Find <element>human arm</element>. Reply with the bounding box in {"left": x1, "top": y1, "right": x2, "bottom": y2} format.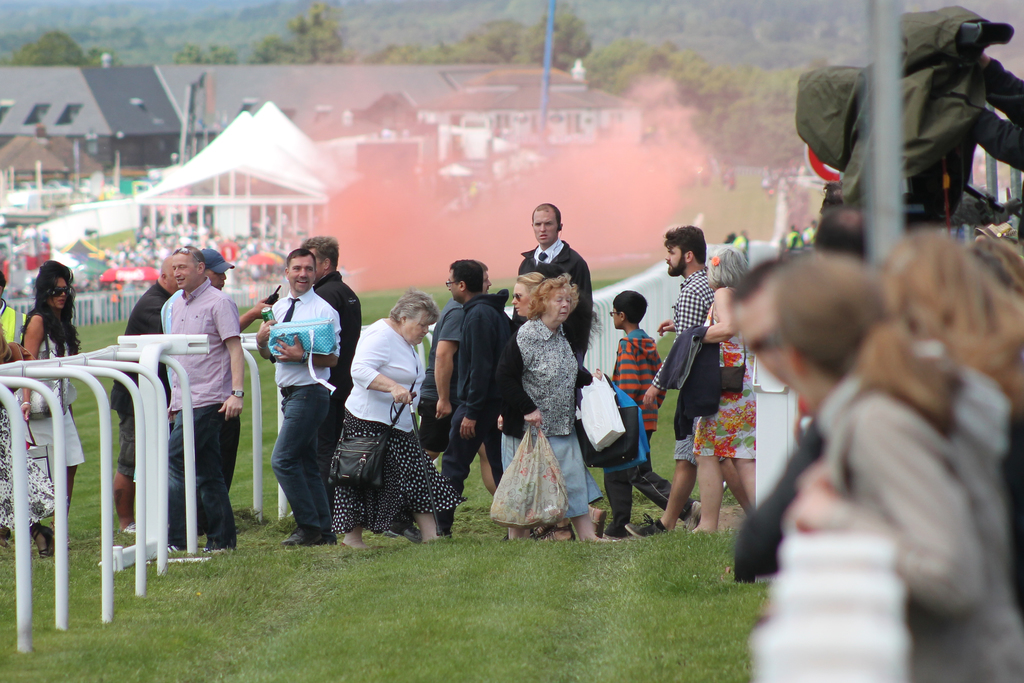
{"left": 591, "top": 362, "right": 605, "bottom": 382}.
